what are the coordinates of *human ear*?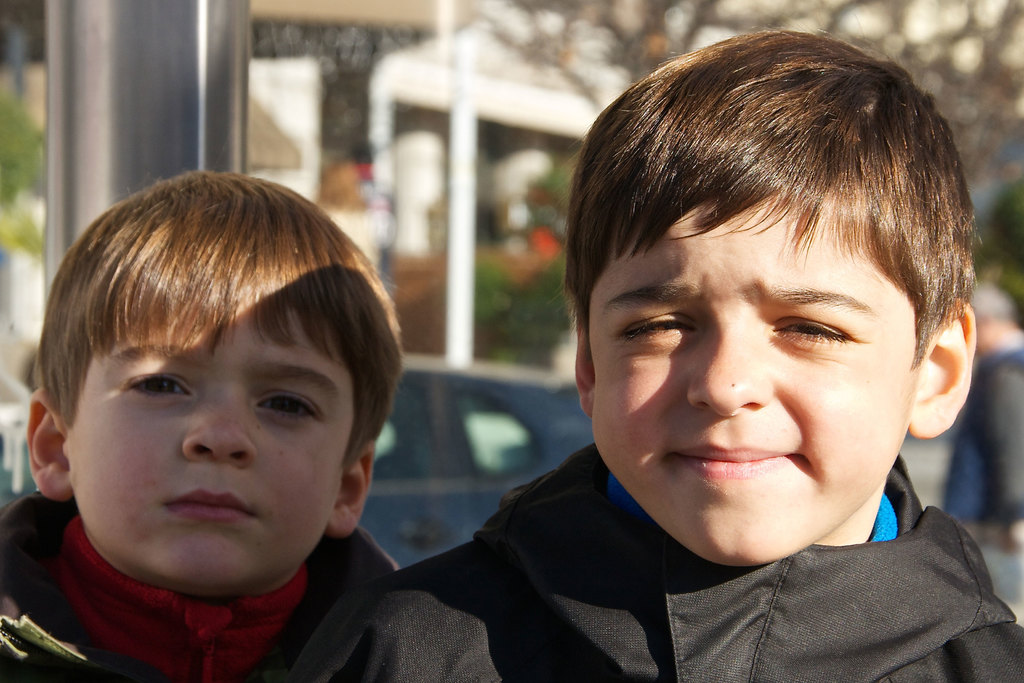
bbox=(910, 305, 977, 440).
